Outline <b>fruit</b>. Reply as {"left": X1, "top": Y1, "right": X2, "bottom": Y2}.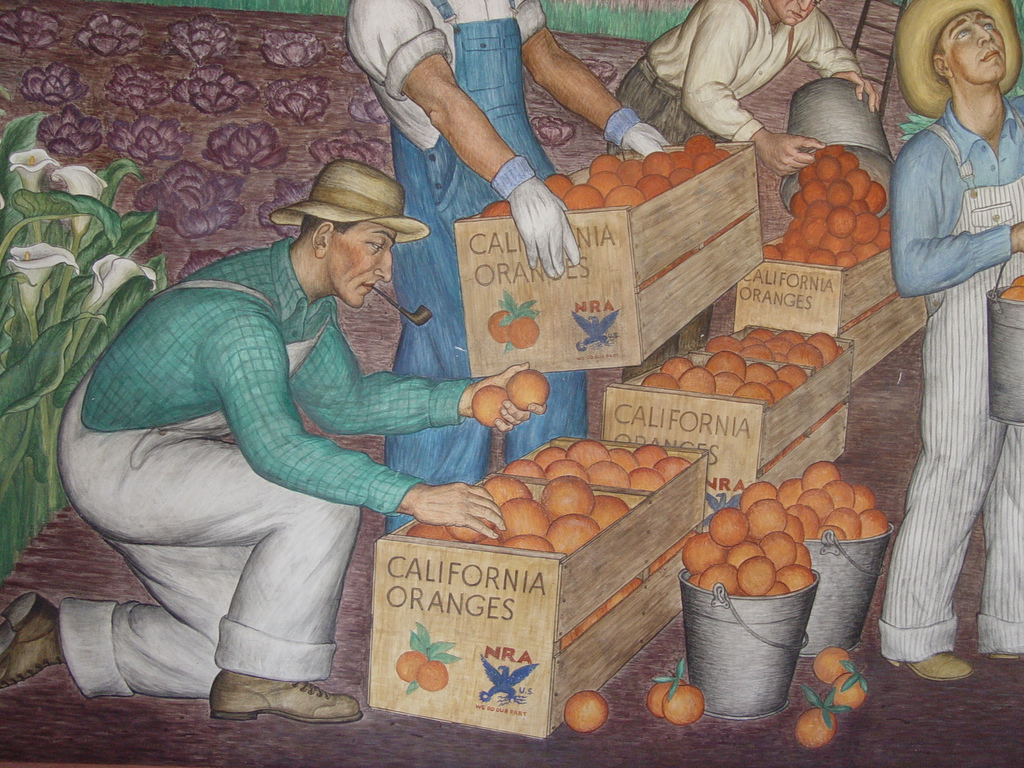
{"left": 792, "top": 709, "right": 849, "bottom": 753}.
